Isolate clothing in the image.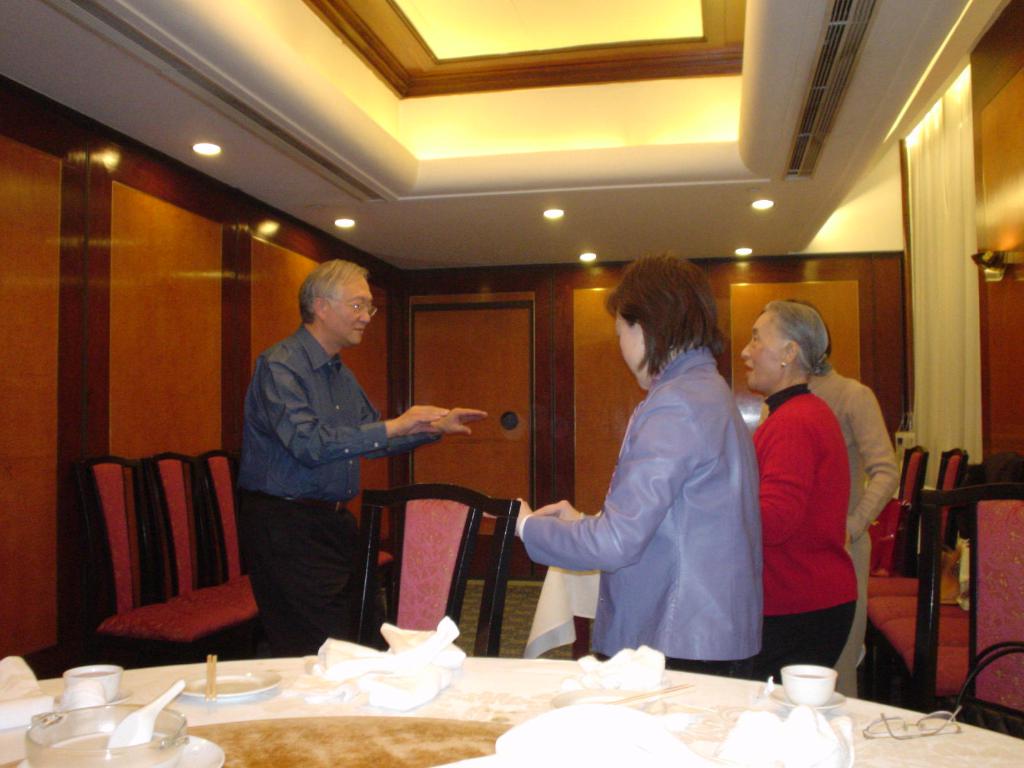
Isolated region: (x1=809, y1=366, x2=900, y2=702).
